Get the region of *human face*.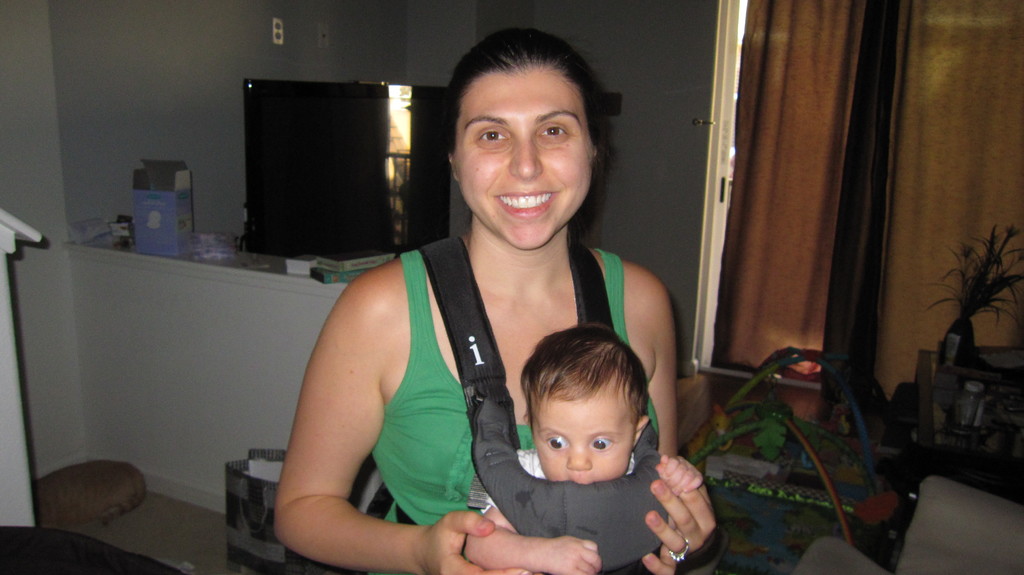
select_region(455, 65, 594, 250).
